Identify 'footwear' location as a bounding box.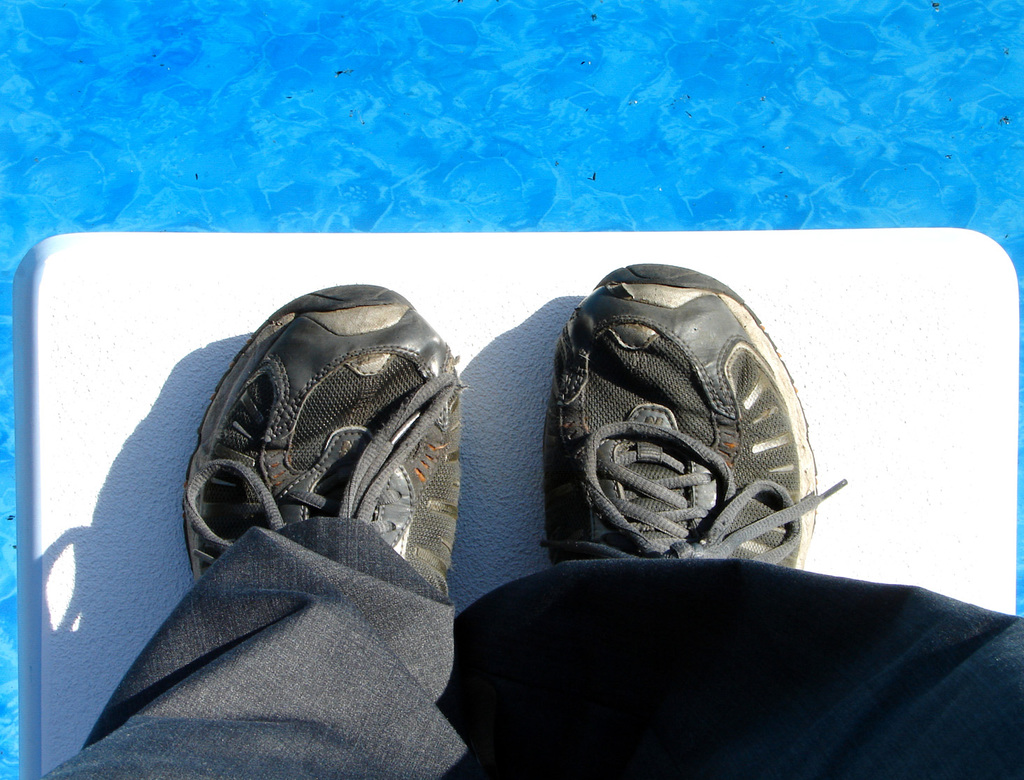
bbox=[538, 257, 848, 570].
